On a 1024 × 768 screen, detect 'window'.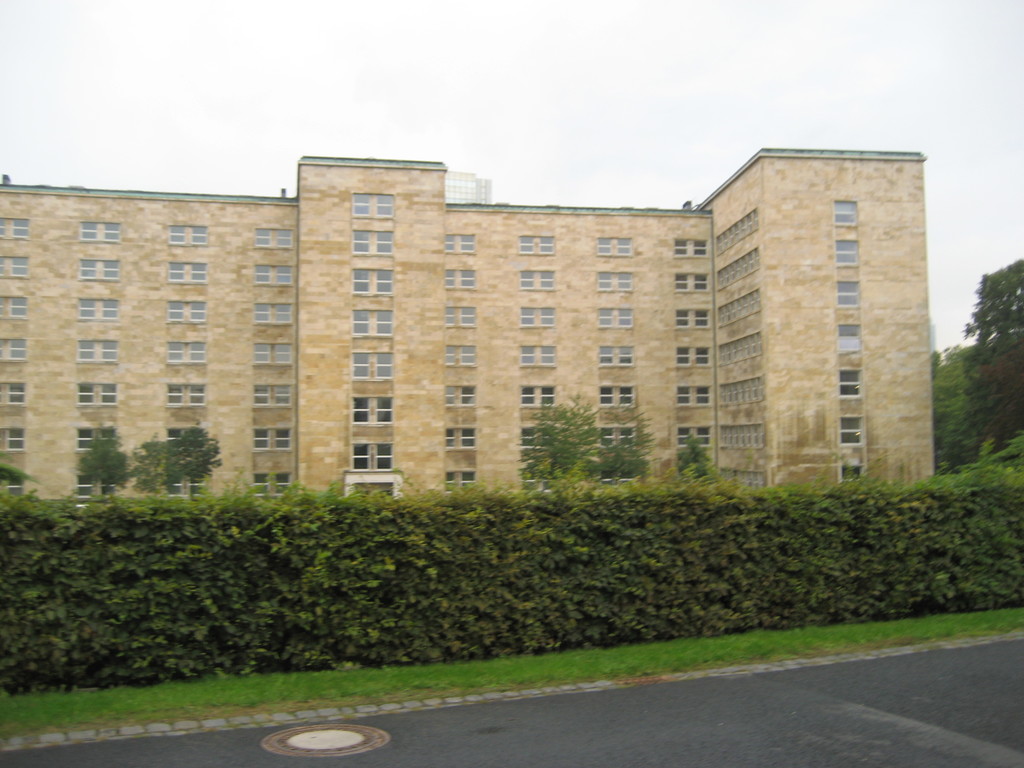
{"left": 348, "top": 268, "right": 392, "bottom": 295}.
